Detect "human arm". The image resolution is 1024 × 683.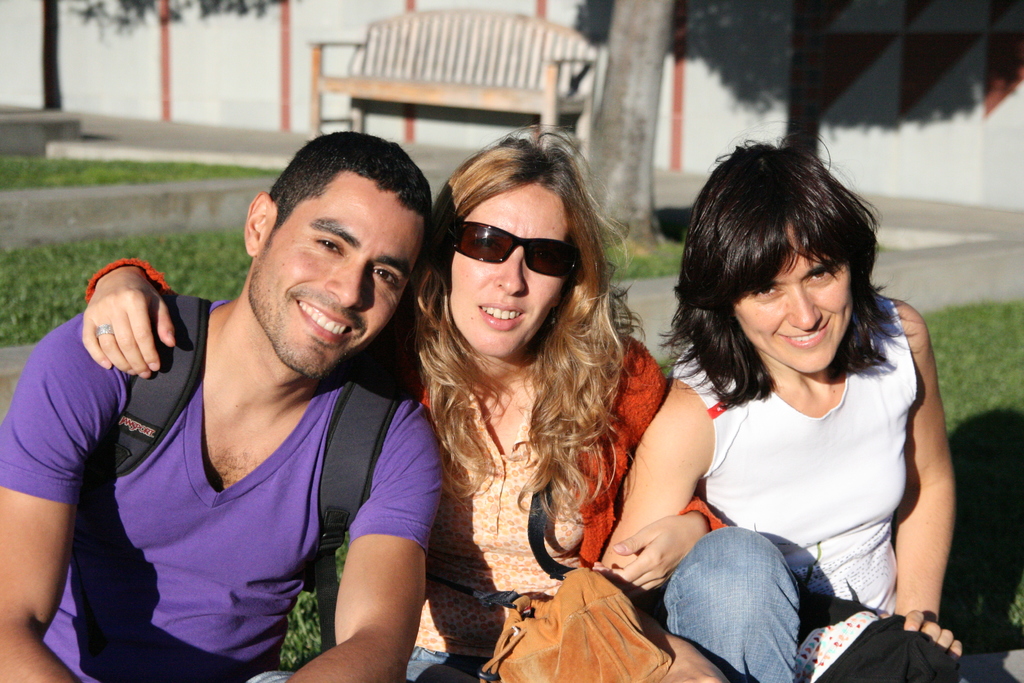
pyautogui.locateOnScreen(598, 381, 730, 682).
